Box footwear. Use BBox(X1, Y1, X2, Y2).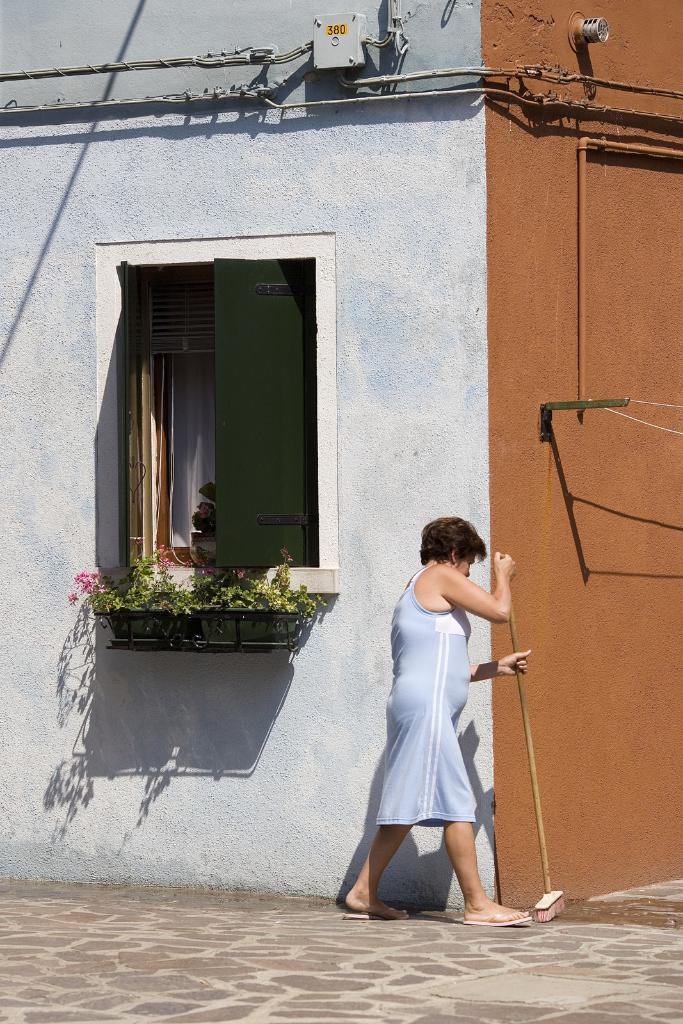
BBox(347, 899, 412, 925).
